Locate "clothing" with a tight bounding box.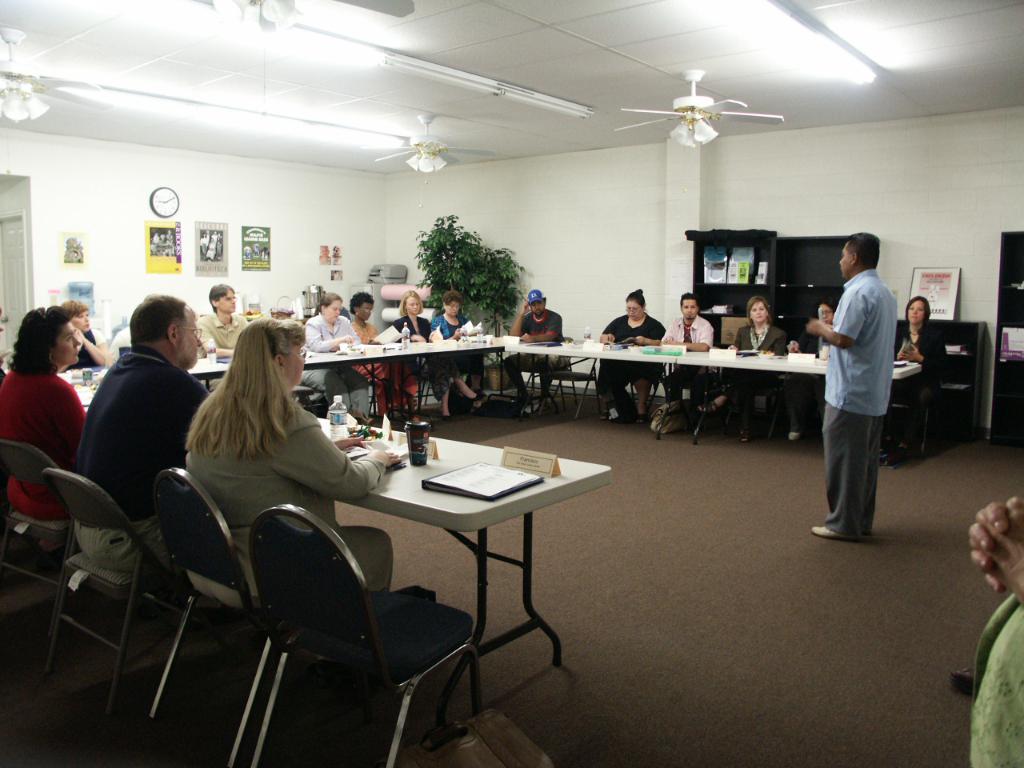
<bbox>68, 348, 211, 522</bbox>.
